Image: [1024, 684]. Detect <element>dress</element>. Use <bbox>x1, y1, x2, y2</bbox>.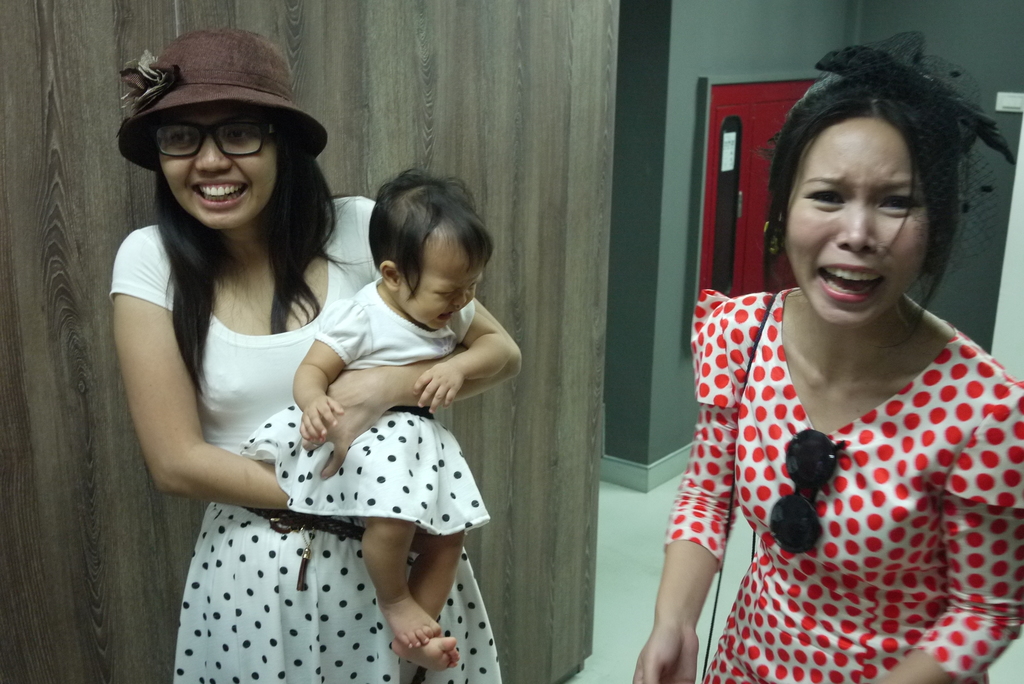
<bbox>665, 289, 1023, 683</bbox>.
